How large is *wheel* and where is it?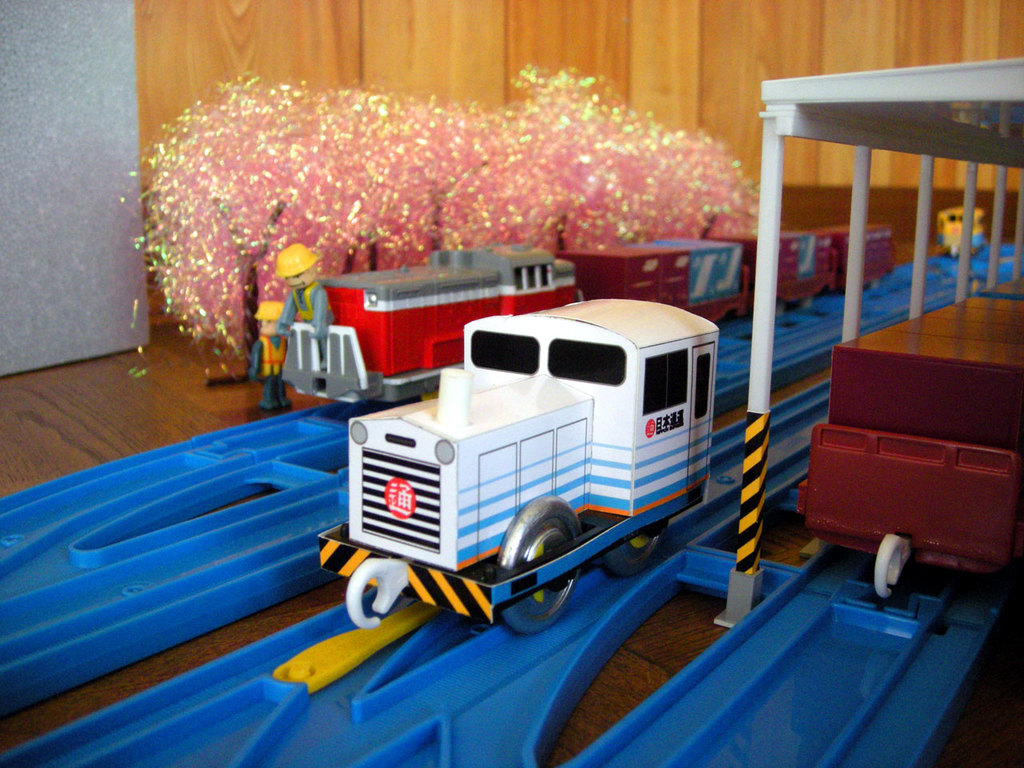
Bounding box: left=604, top=534, right=660, bottom=578.
